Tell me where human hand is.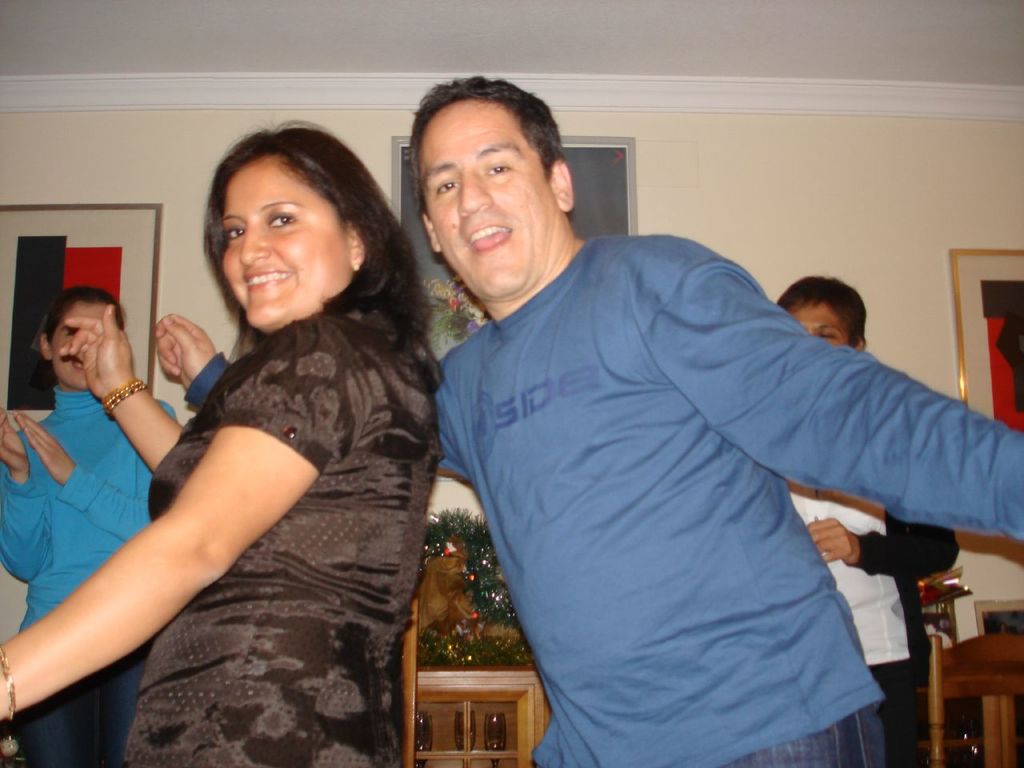
human hand is at 808 515 862 565.
